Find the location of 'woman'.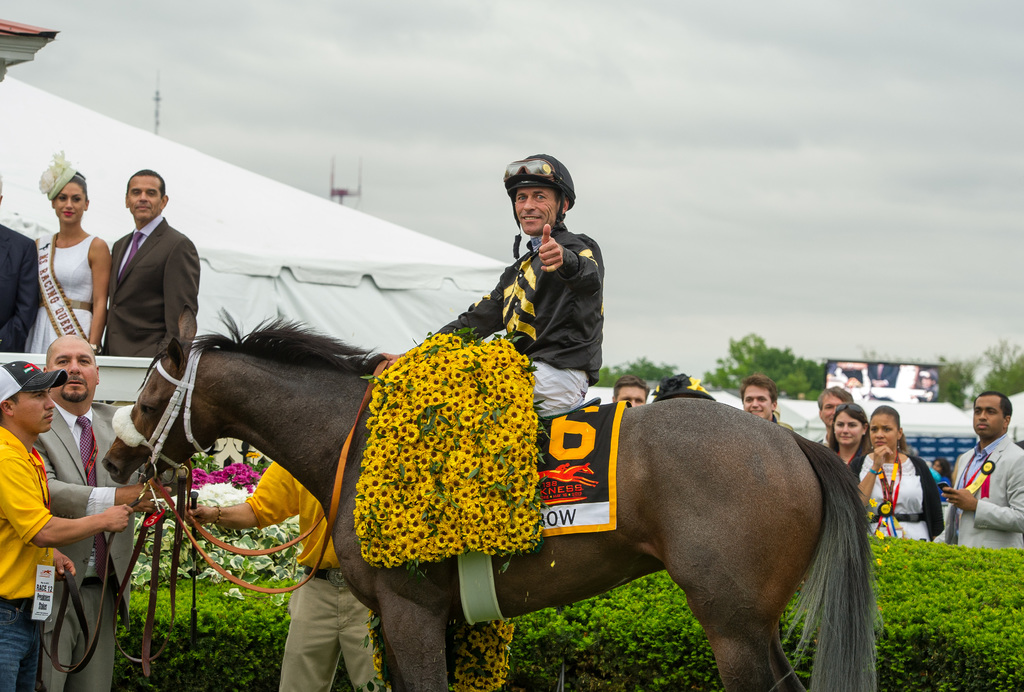
Location: Rect(826, 401, 874, 479).
